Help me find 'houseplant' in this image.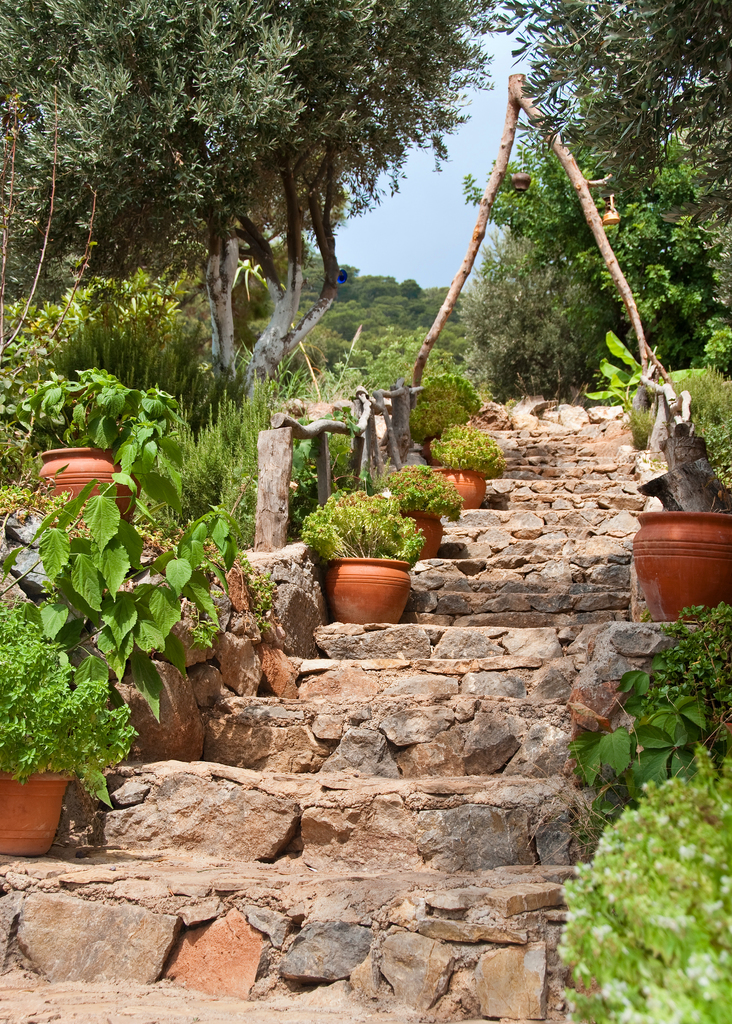
Found it: region(378, 460, 469, 569).
